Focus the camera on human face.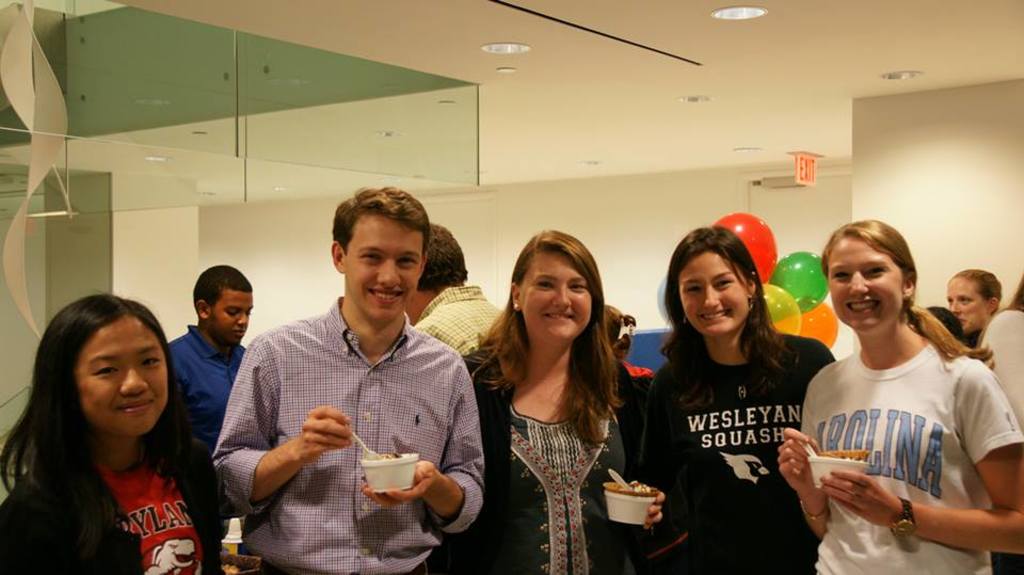
Focus region: [681, 250, 749, 335].
